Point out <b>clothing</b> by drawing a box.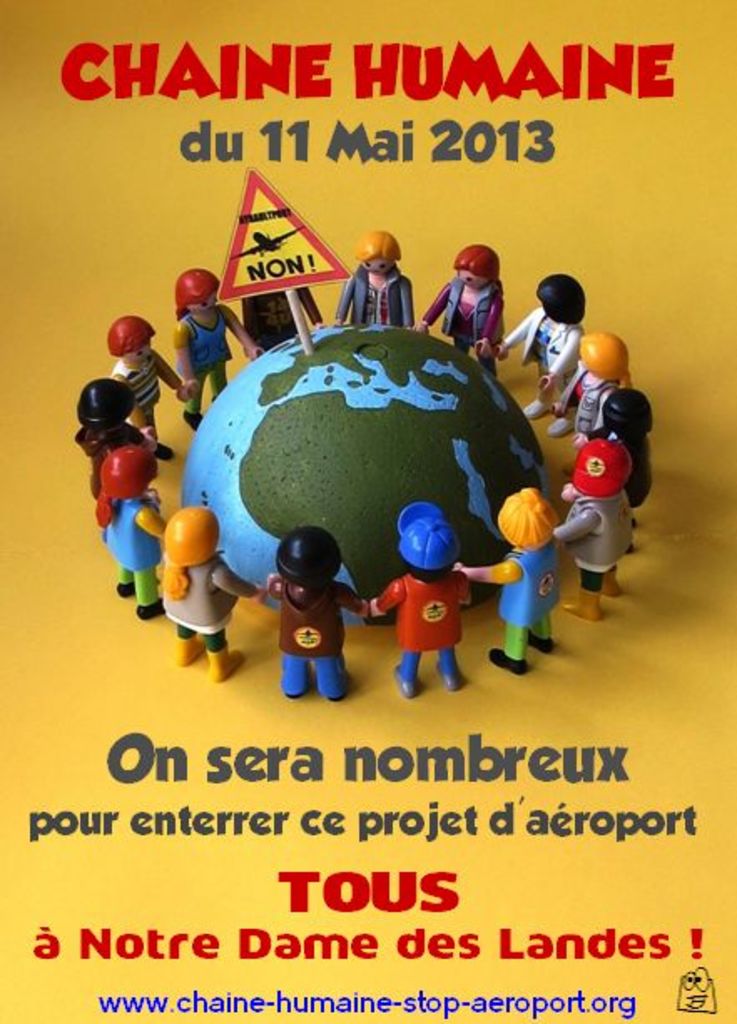
(378,560,468,672).
